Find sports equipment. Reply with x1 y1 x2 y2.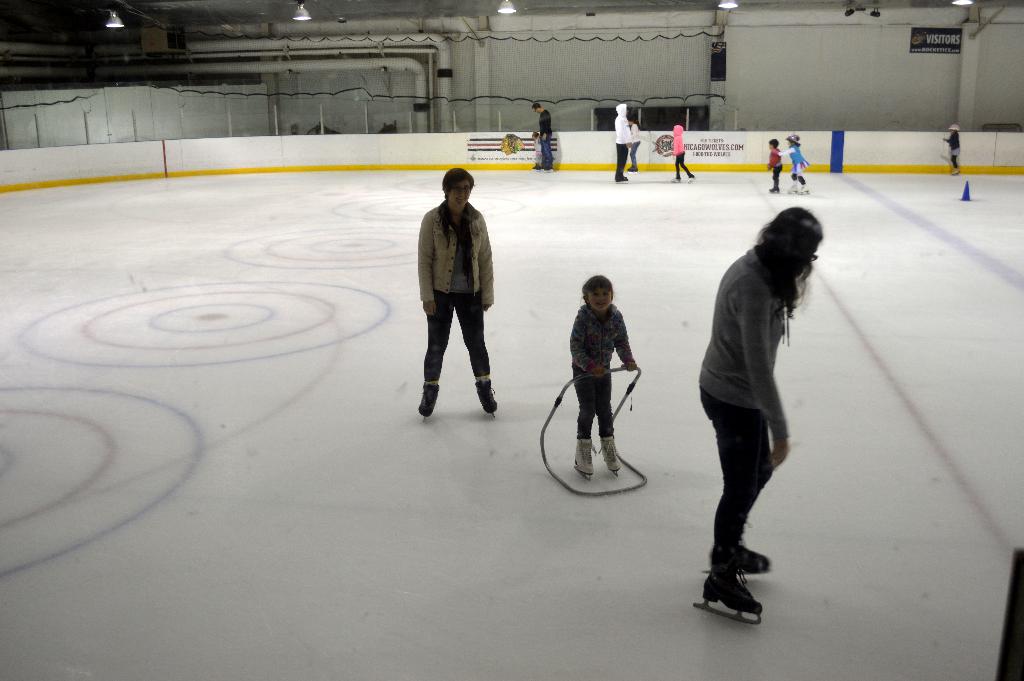
614 177 630 183.
